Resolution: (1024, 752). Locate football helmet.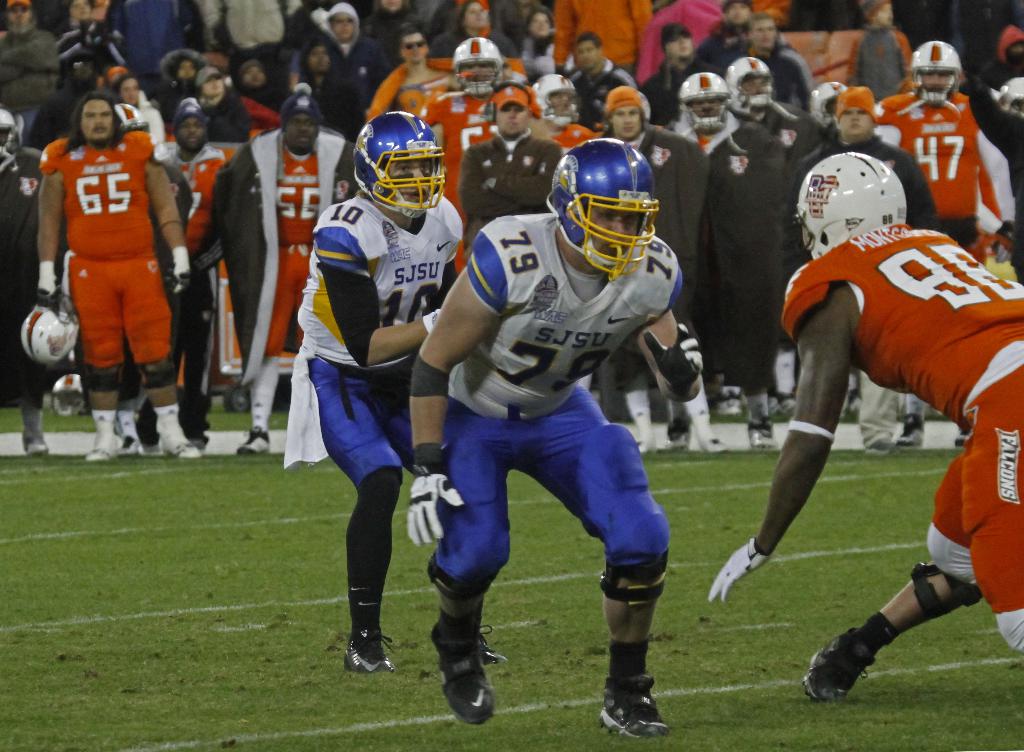
bbox(727, 55, 773, 113).
